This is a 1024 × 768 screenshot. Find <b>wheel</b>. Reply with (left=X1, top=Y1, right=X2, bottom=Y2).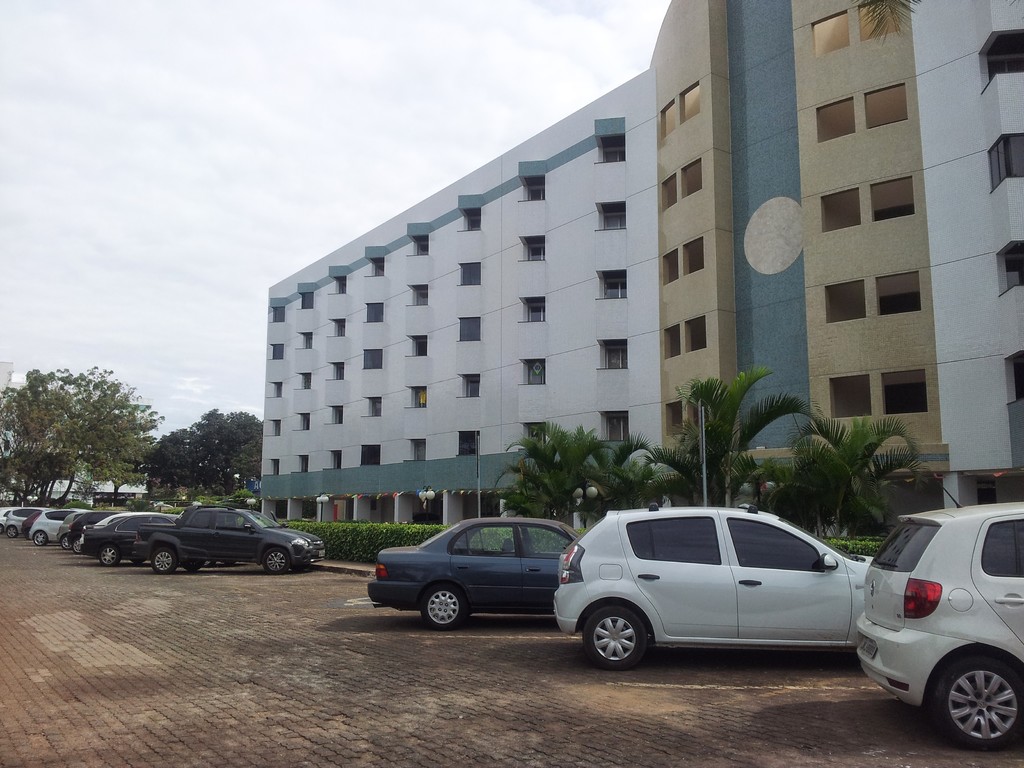
(left=262, top=550, right=292, bottom=572).
